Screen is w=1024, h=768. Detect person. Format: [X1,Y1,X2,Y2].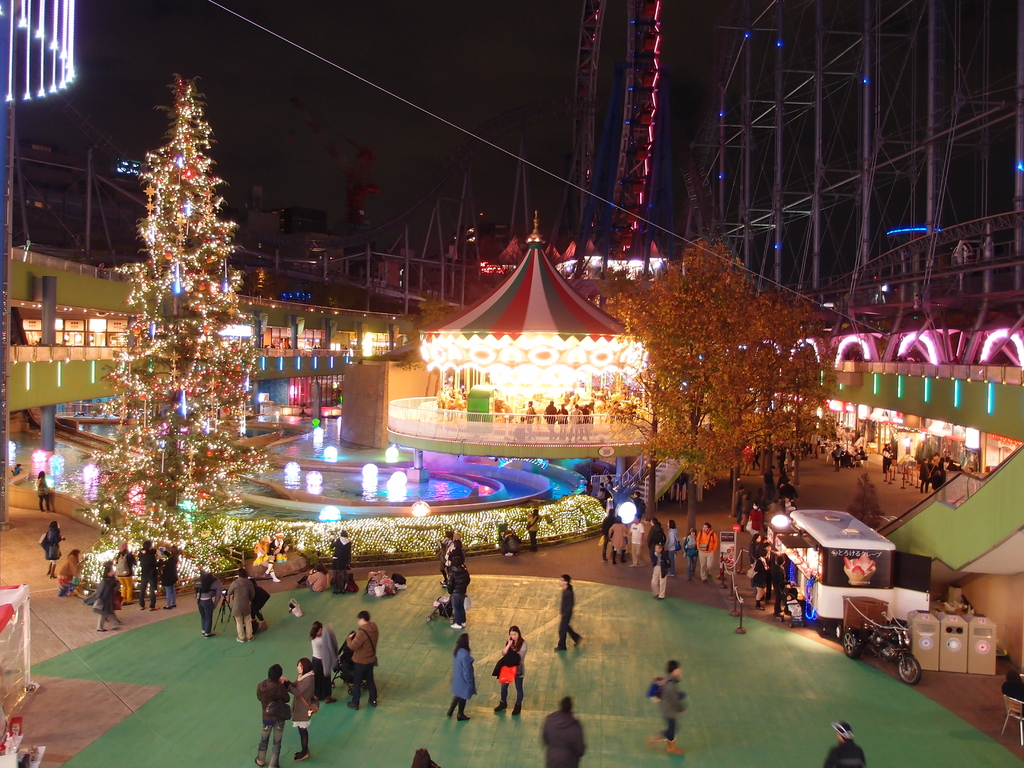
[191,568,220,637].
